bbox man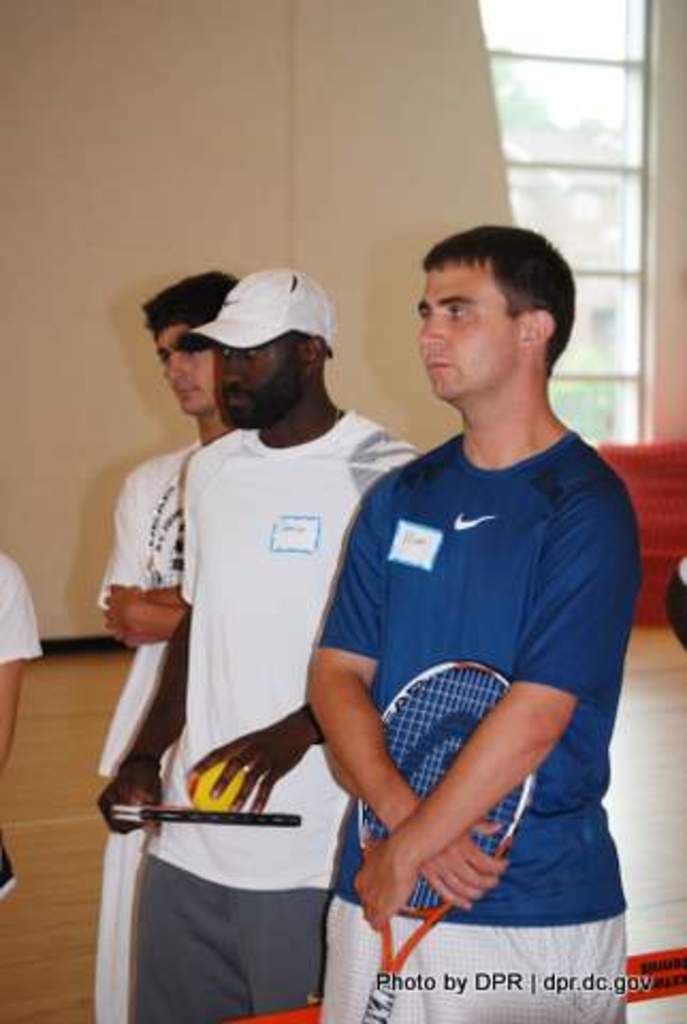
x1=96, y1=269, x2=427, y2=1022
